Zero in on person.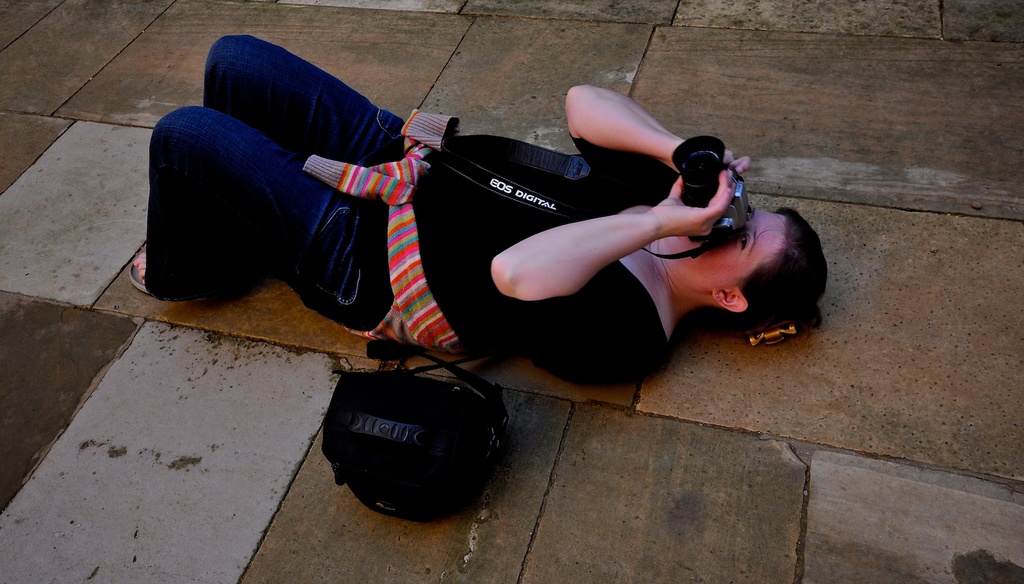
Zeroed in: left=188, top=22, right=787, bottom=437.
